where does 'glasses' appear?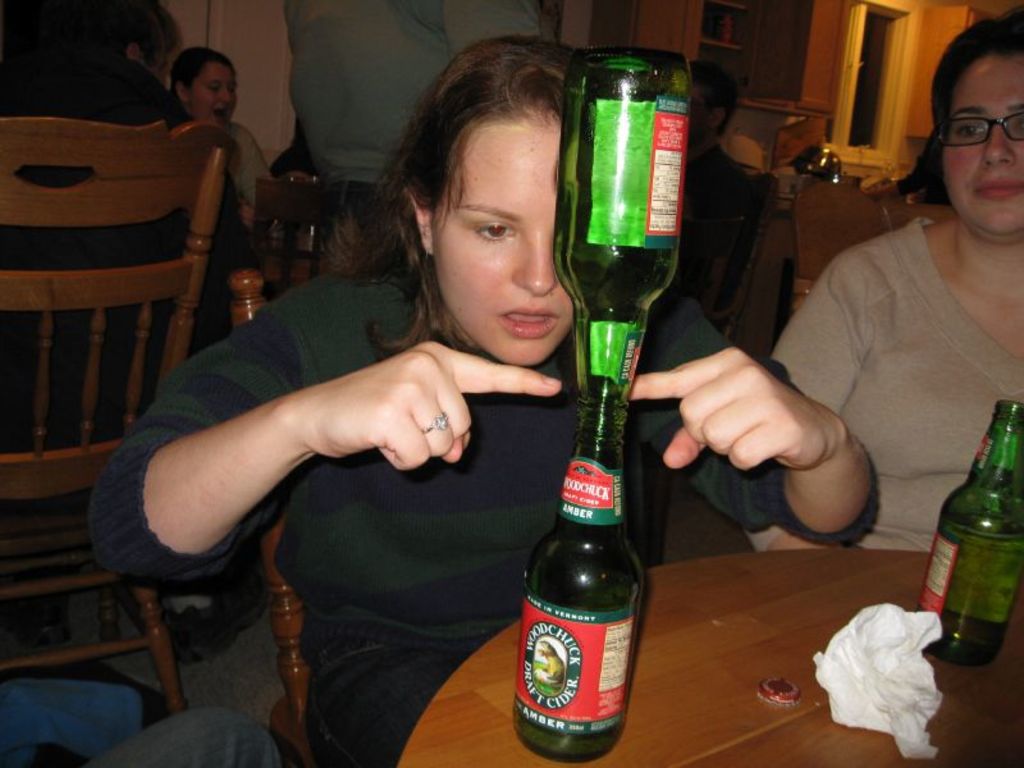
Appears at <box>937,106,1023,147</box>.
